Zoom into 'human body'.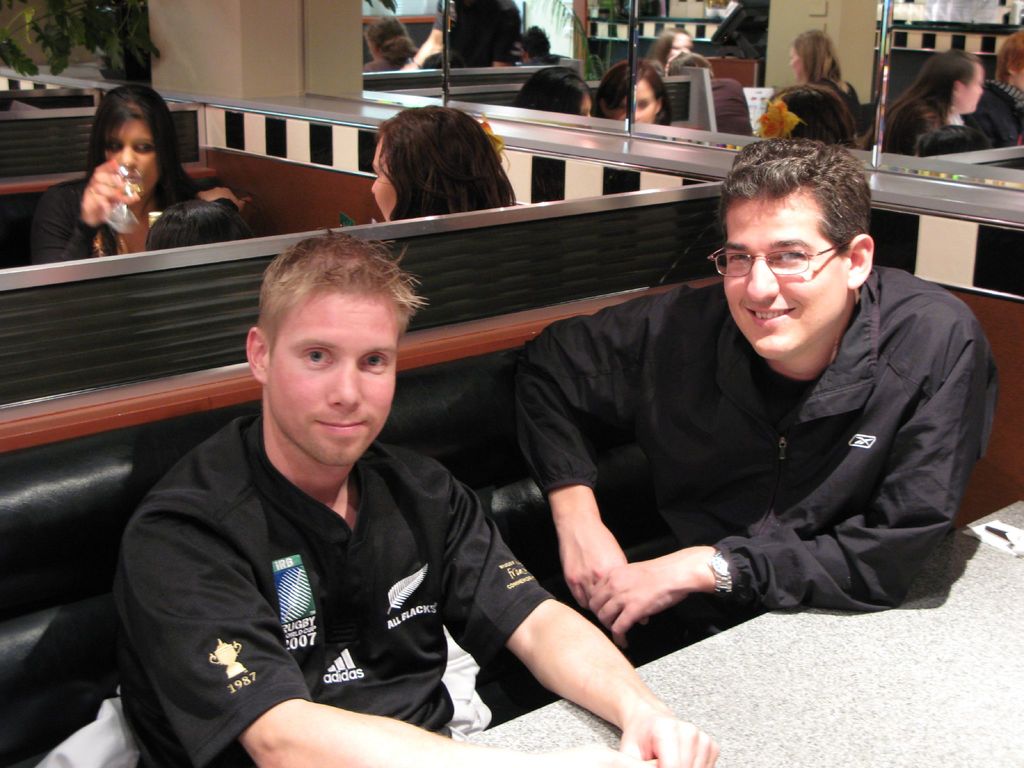
Zoom target: [29,159,256,263].
